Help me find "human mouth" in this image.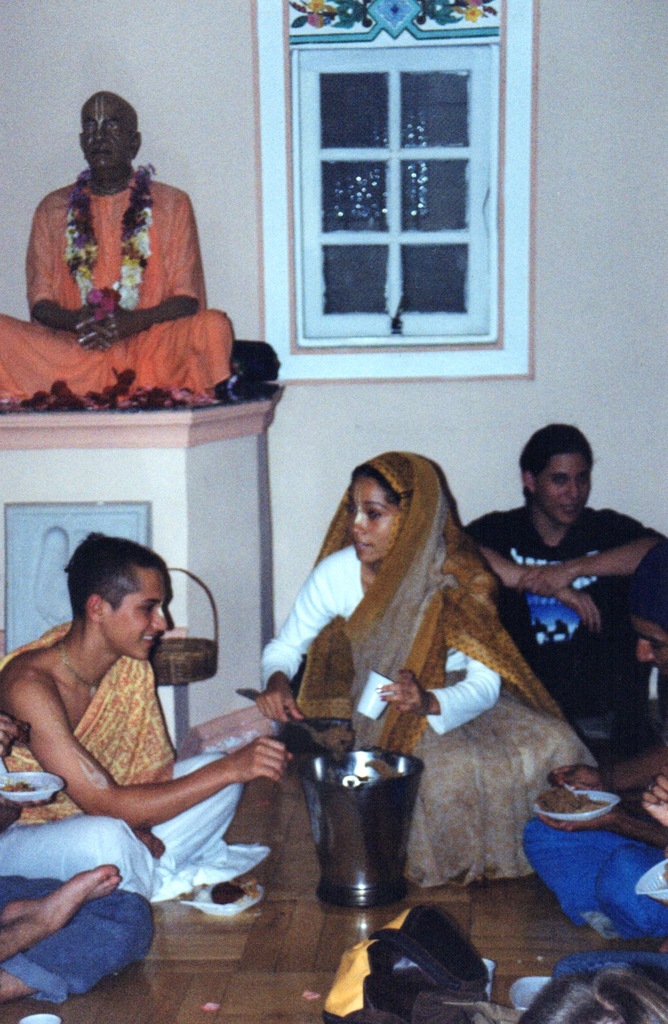
Found it: (354, 536, 378, 557).
